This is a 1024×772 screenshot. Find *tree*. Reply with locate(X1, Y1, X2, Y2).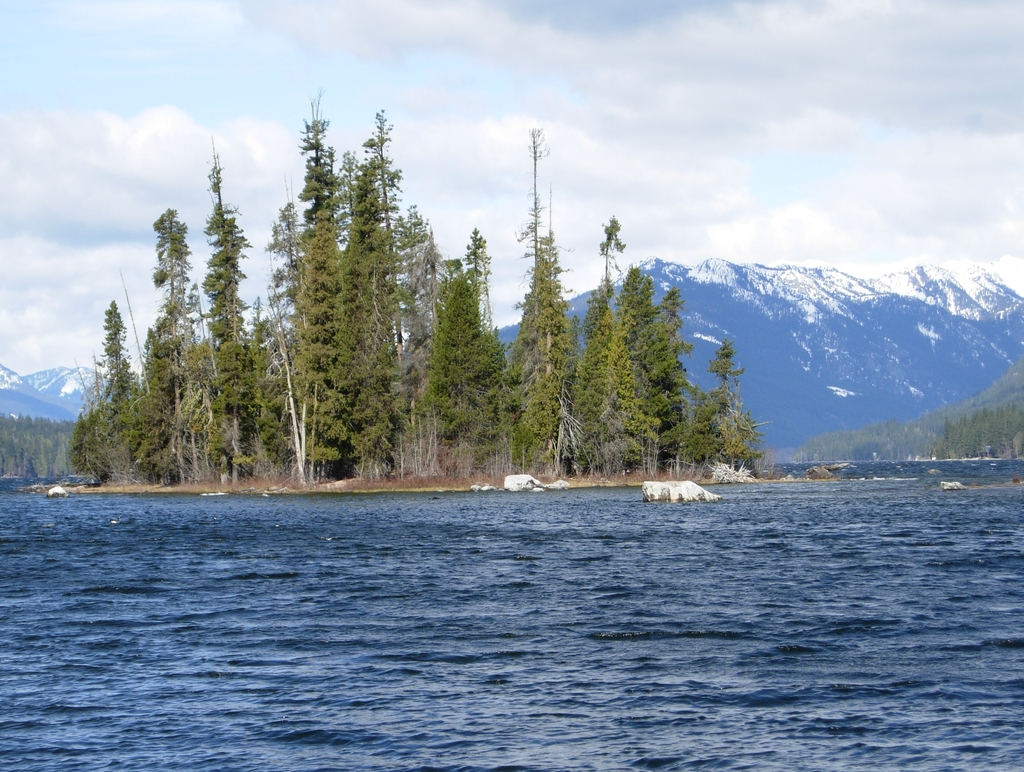
locate(245, 196, 316, 463).
